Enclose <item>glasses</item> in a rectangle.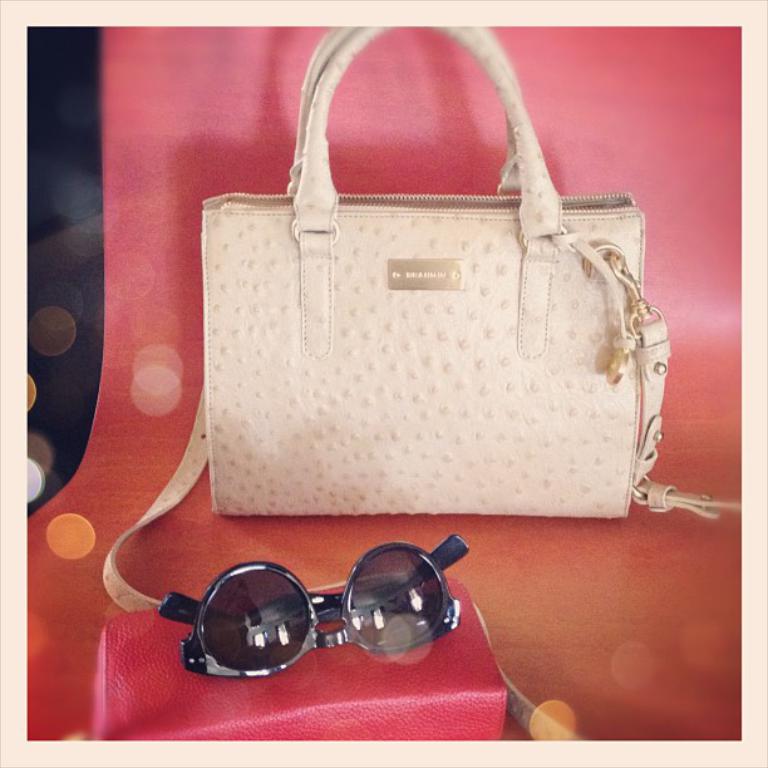
l=154, t=533, r=462, b=686.
